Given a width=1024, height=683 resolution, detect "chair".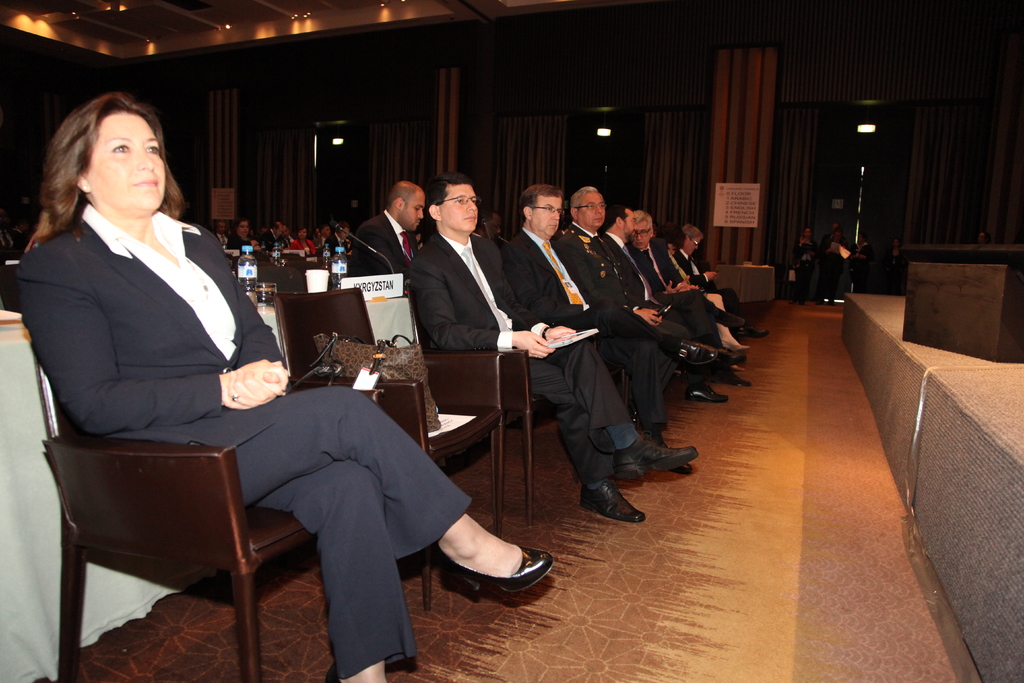
x1=46 y1=347 x2=363 y2=673.
